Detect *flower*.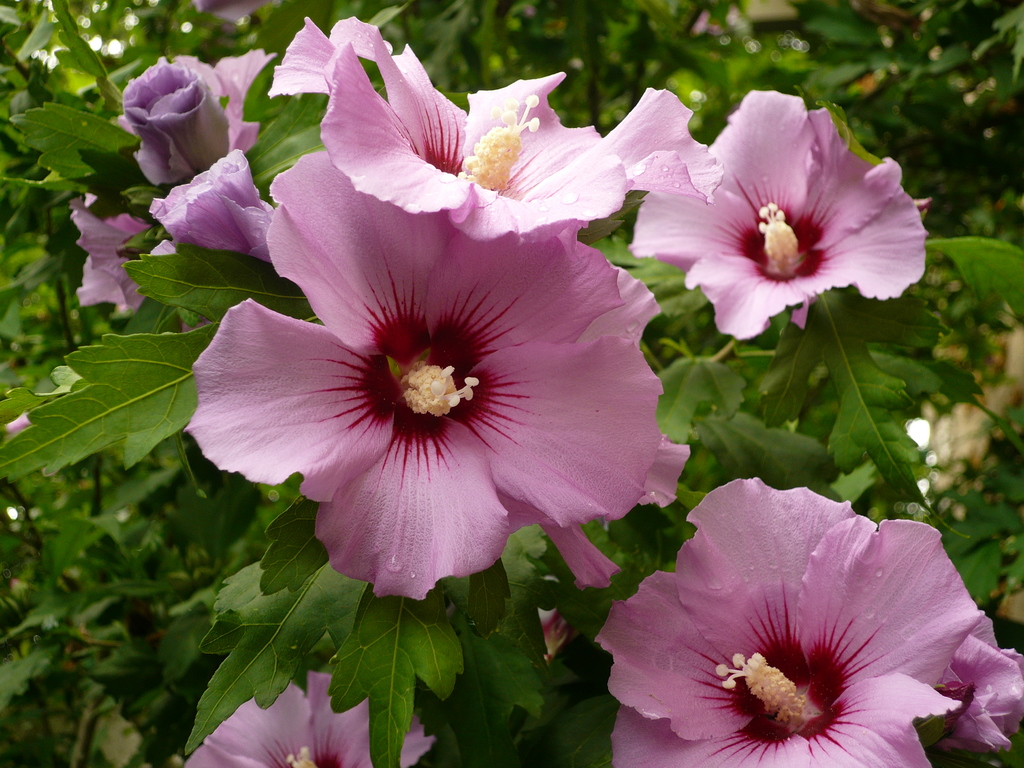
Detected at x1=108 y1=51 x2=279 y2=191.
